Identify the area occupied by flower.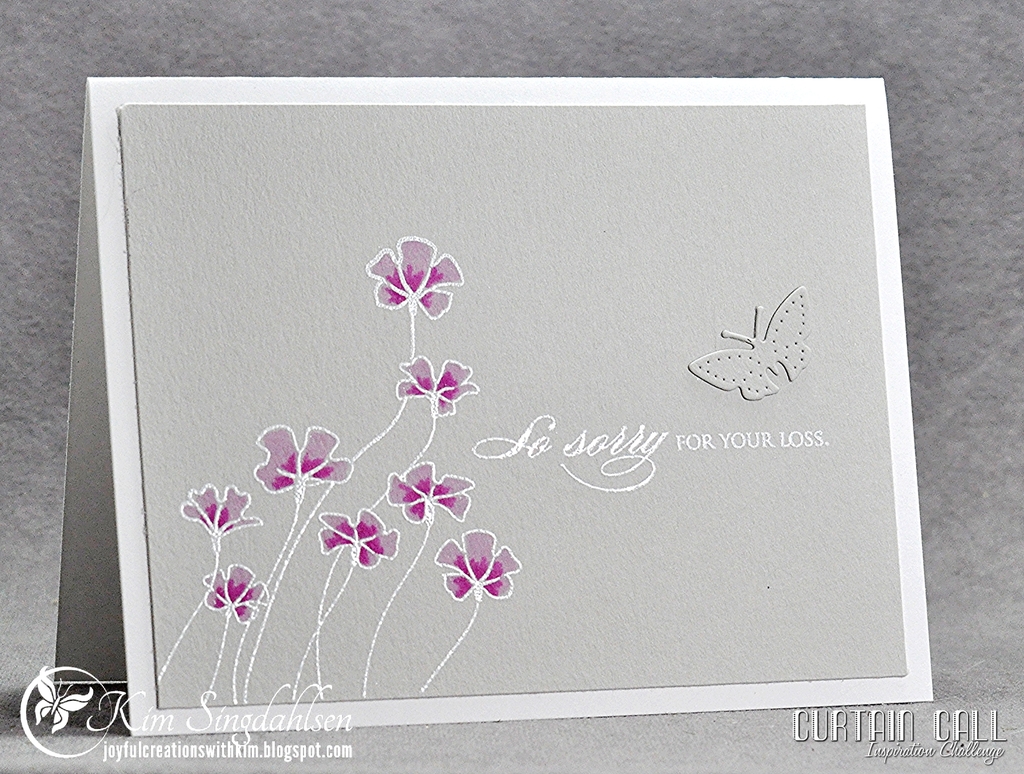
Area: pyautogui.locateOnScreen(314, 508, 405, 581).
